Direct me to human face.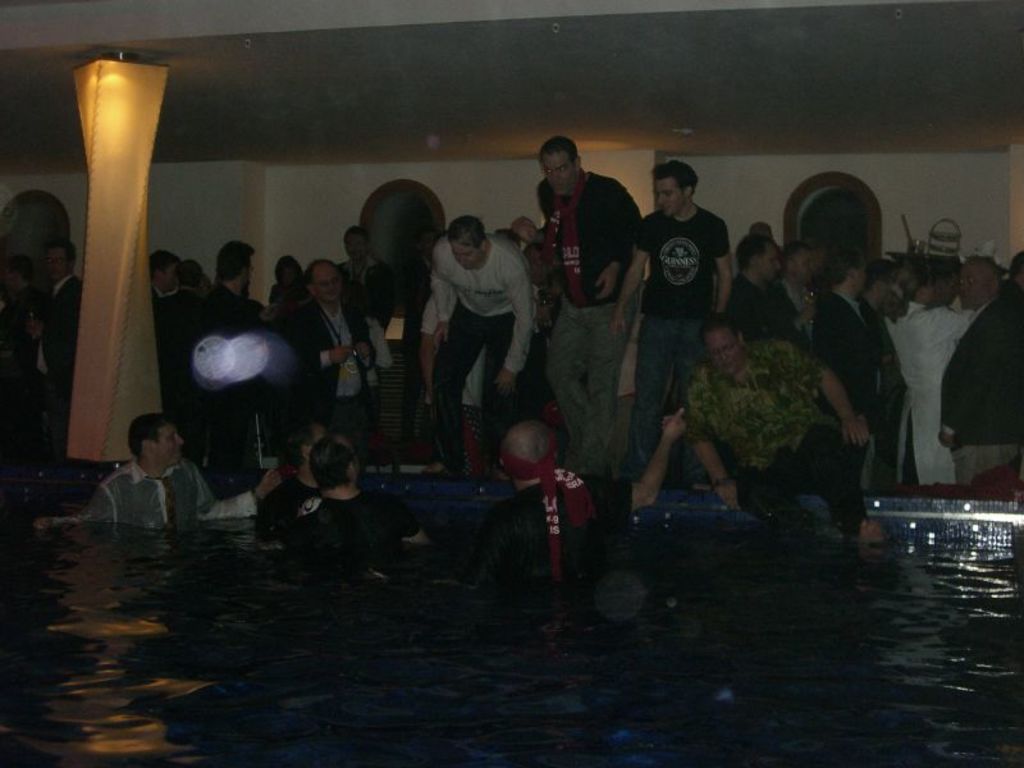
Direction: box(36, 147, 988, 479).
